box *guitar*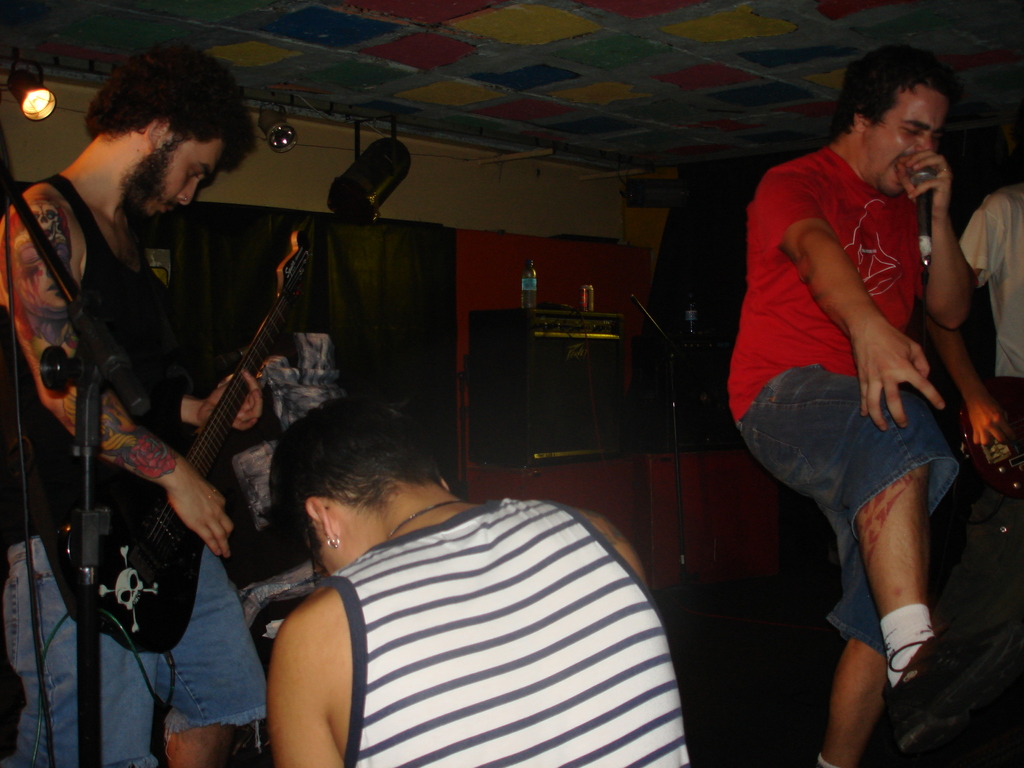
box=[51, 225, 331, 660]
